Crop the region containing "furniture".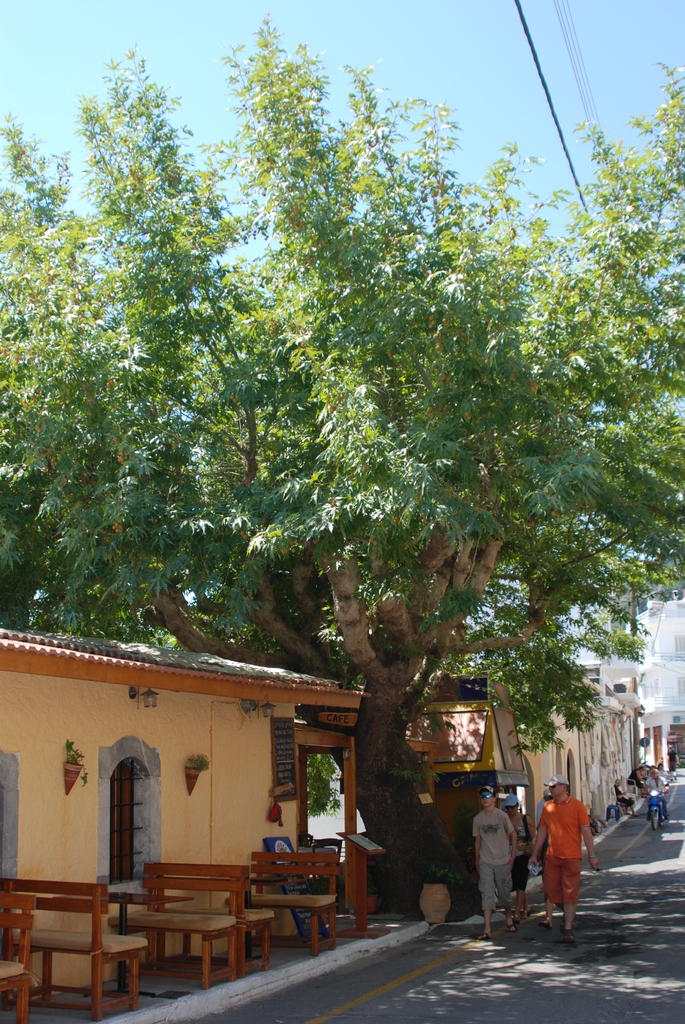
Crop region: bbox=(154, 862, 278, 975).
